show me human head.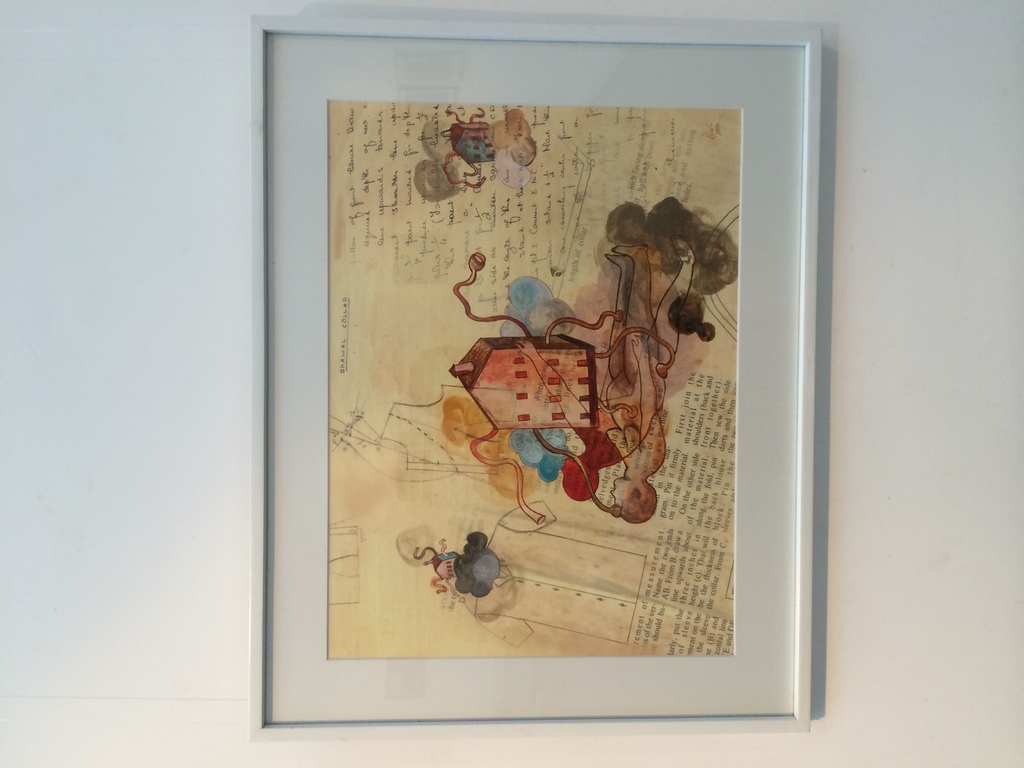
human head is here: Rect(612, 474, 655, 520).
